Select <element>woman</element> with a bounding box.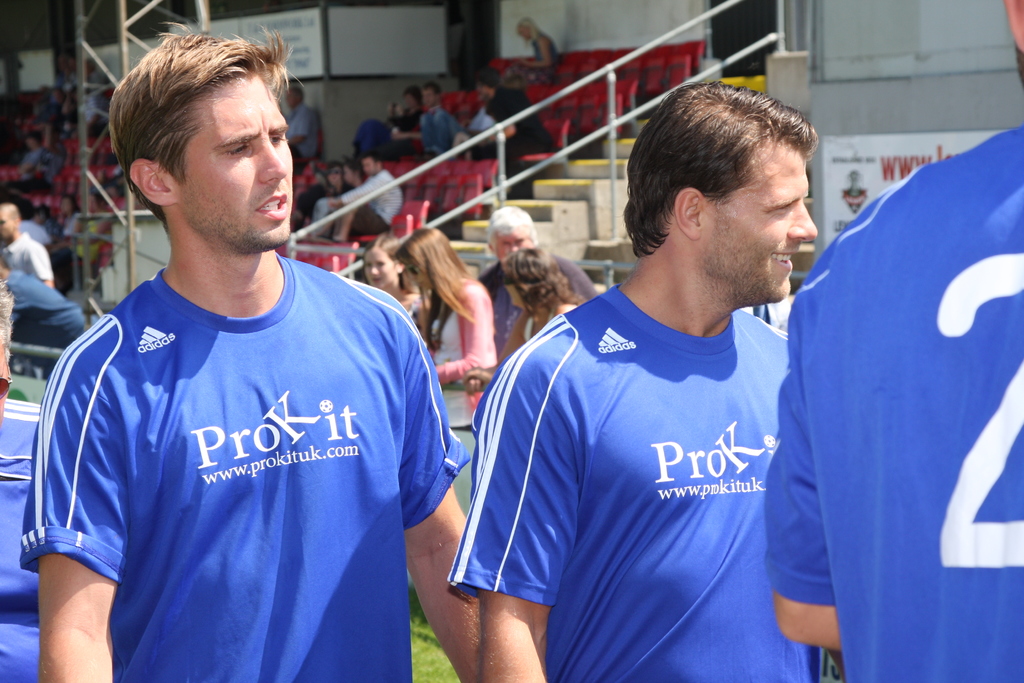
[x1=356, y1=229, x2=431, y2=365].
